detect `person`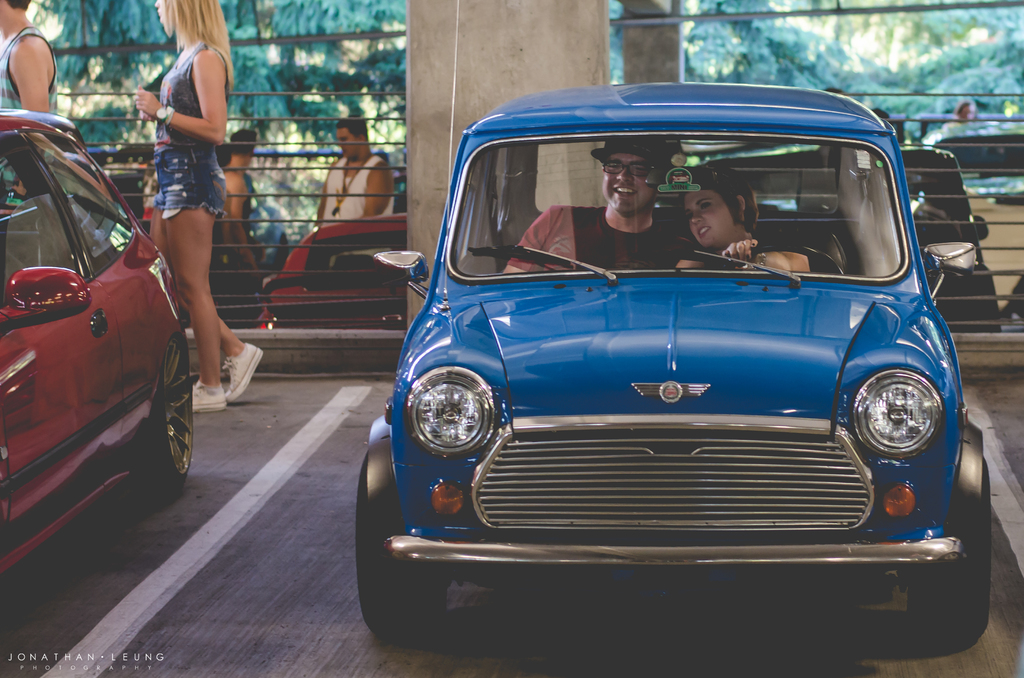
(left=0, top=0, right=59, bottom=115)
